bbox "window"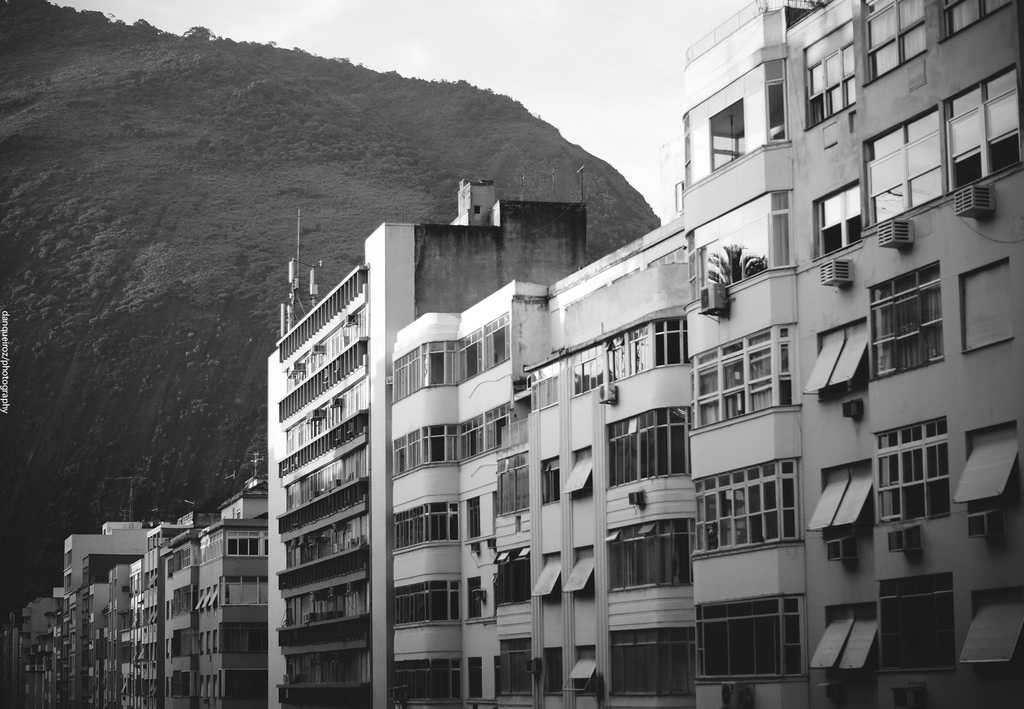
[left=496, top=444, right=526, bottom=518]
